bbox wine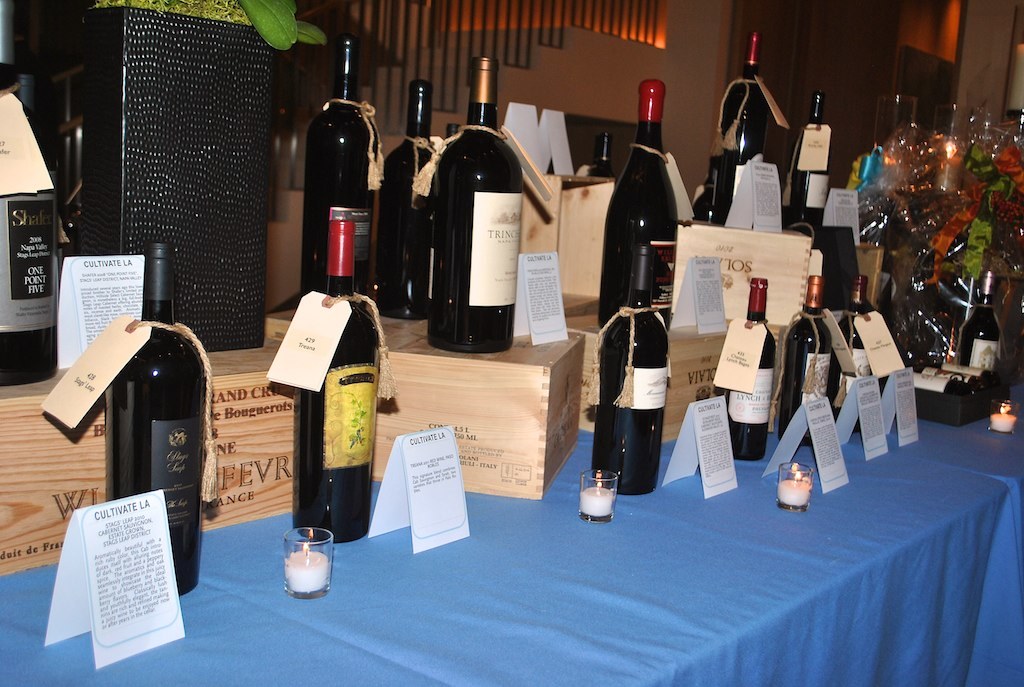
crop(432, 54, 522, 351)
